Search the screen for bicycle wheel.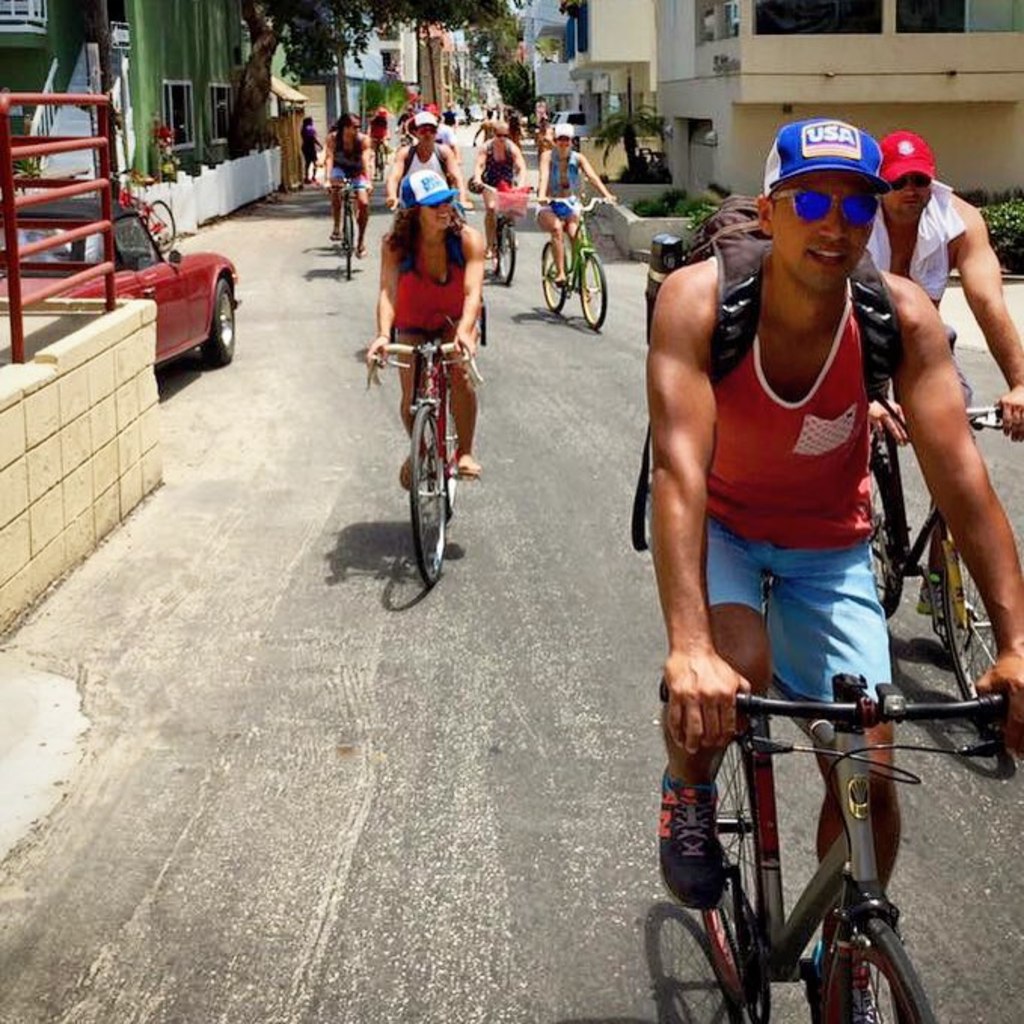
Found at Rect(575, 249, 611, 330).
